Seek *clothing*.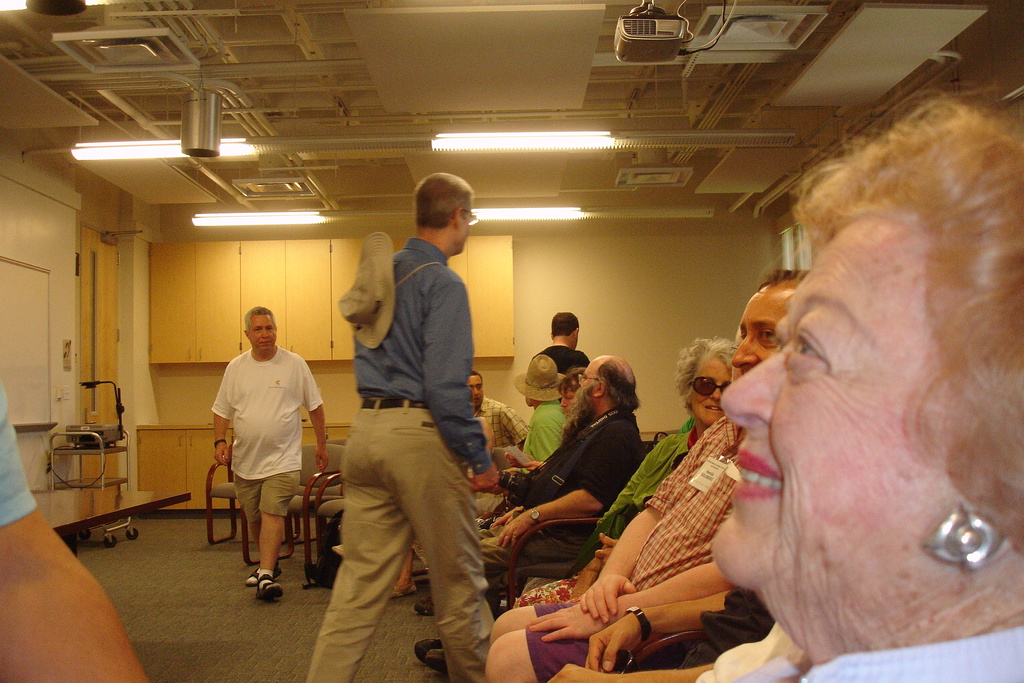
locate(533, 343, 591, 378).
